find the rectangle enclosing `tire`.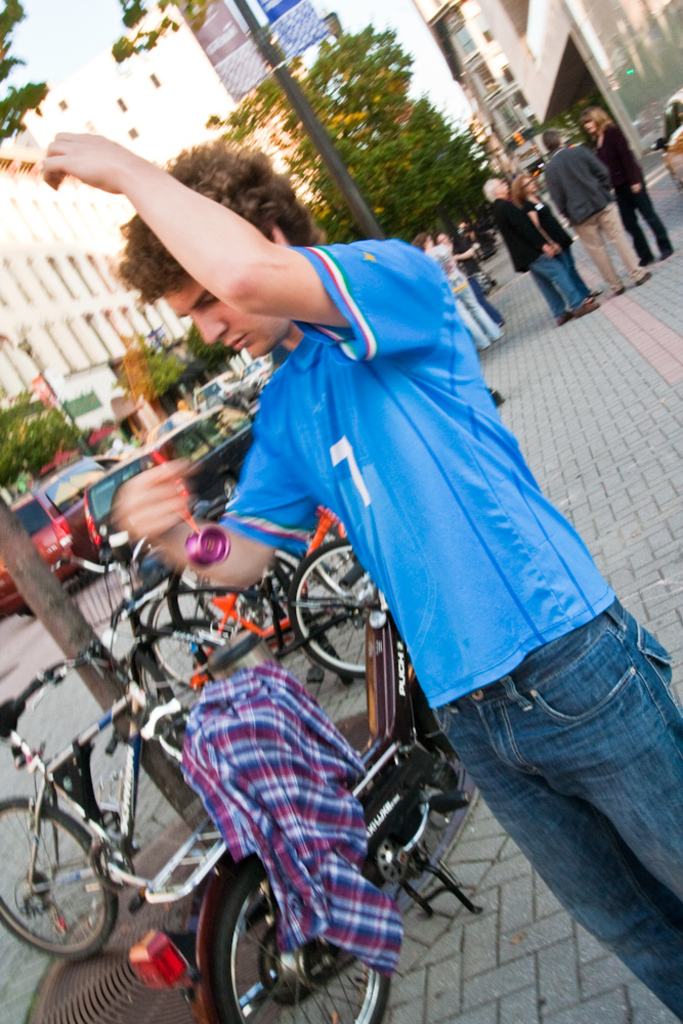
x1=0 y1=796 x2=122 y2=959.
